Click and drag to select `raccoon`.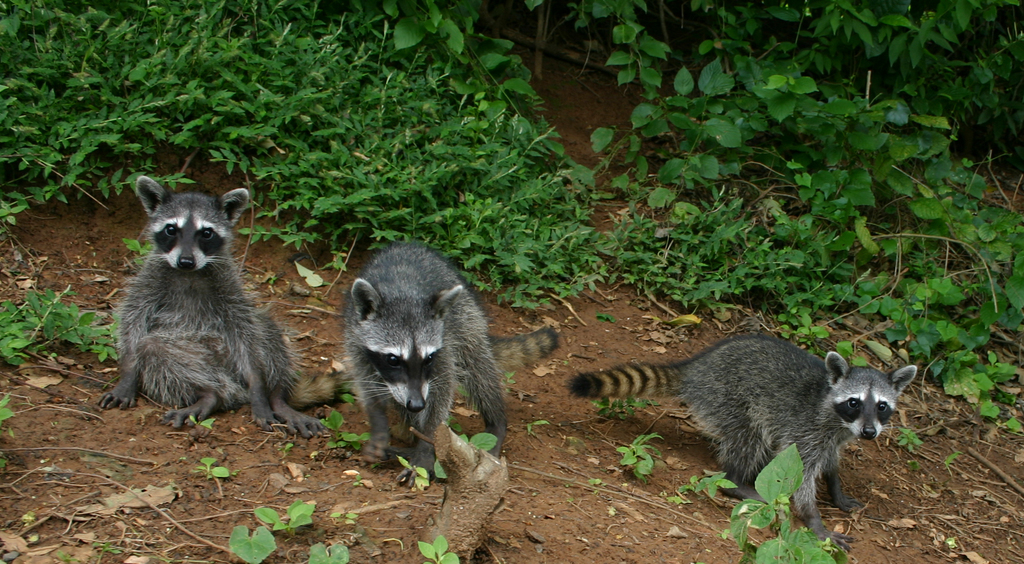
Selection: left=98, top=177, right=350, bottom=440.
